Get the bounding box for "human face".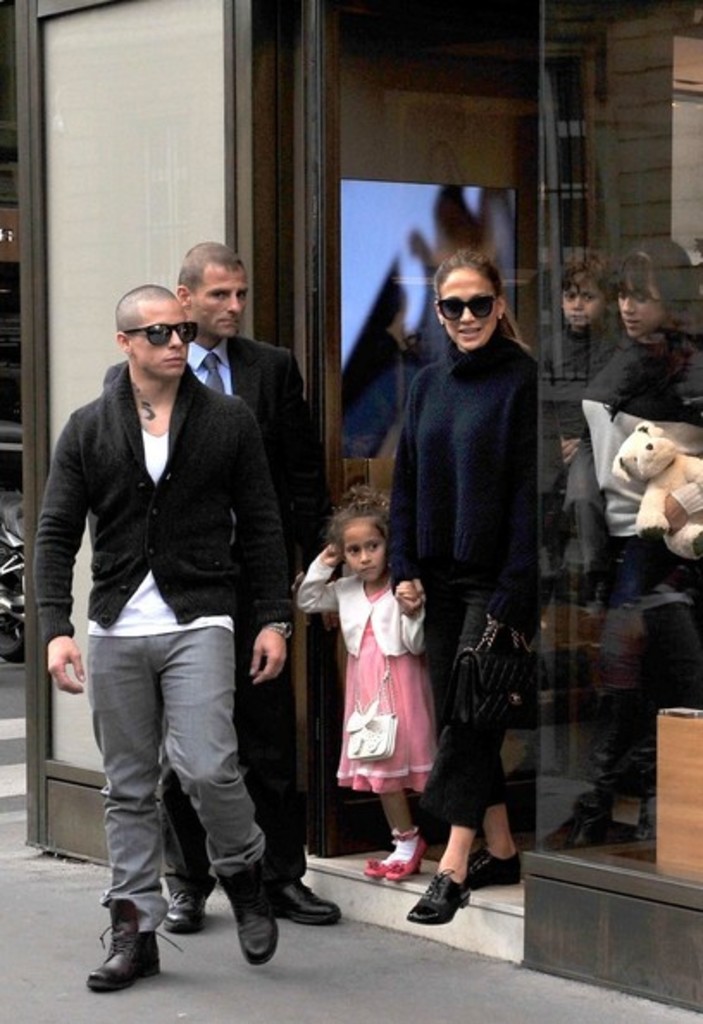
[560, 276, 600, 326].
